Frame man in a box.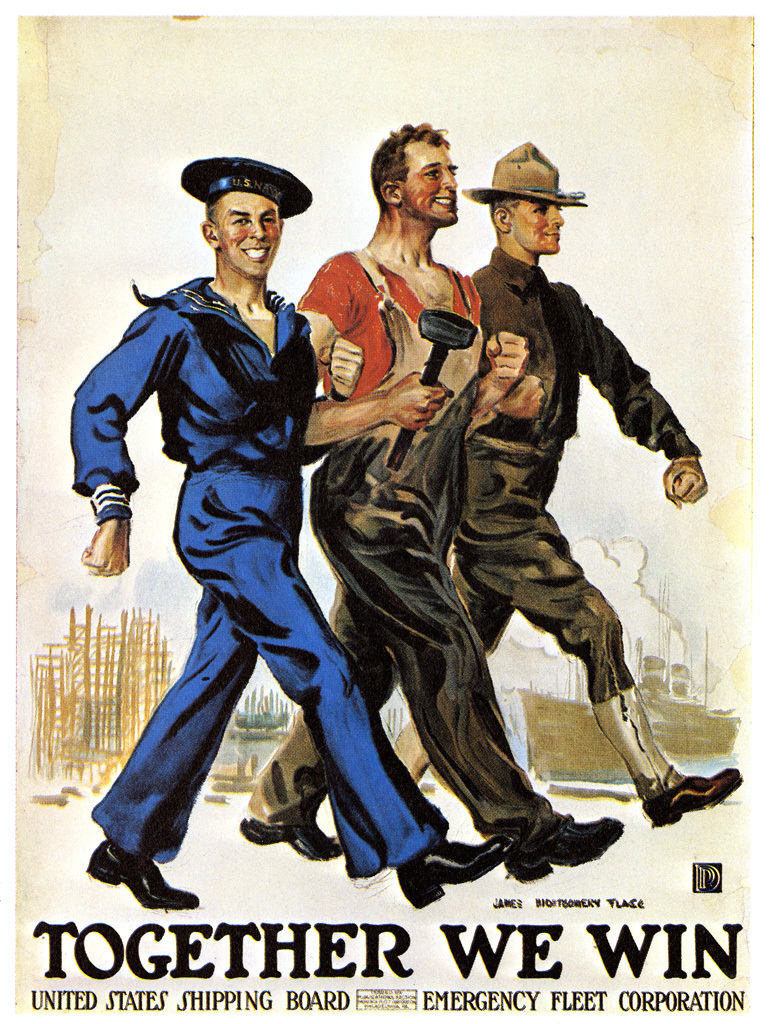
[70,160,514,909].
